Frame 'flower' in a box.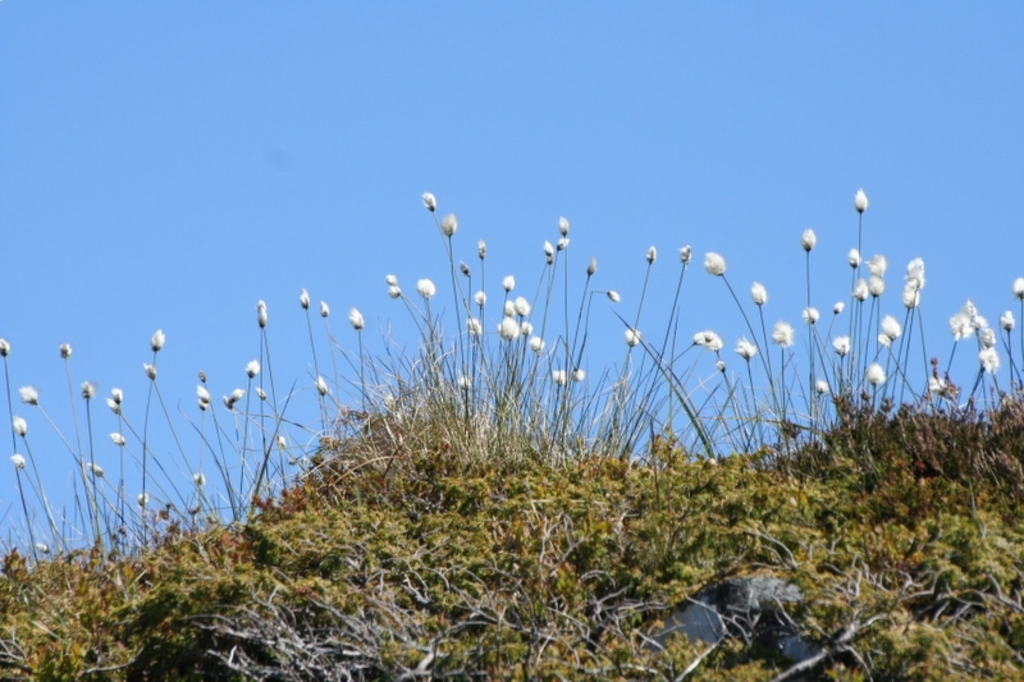
bbox=(349, 308, 364, 324).
